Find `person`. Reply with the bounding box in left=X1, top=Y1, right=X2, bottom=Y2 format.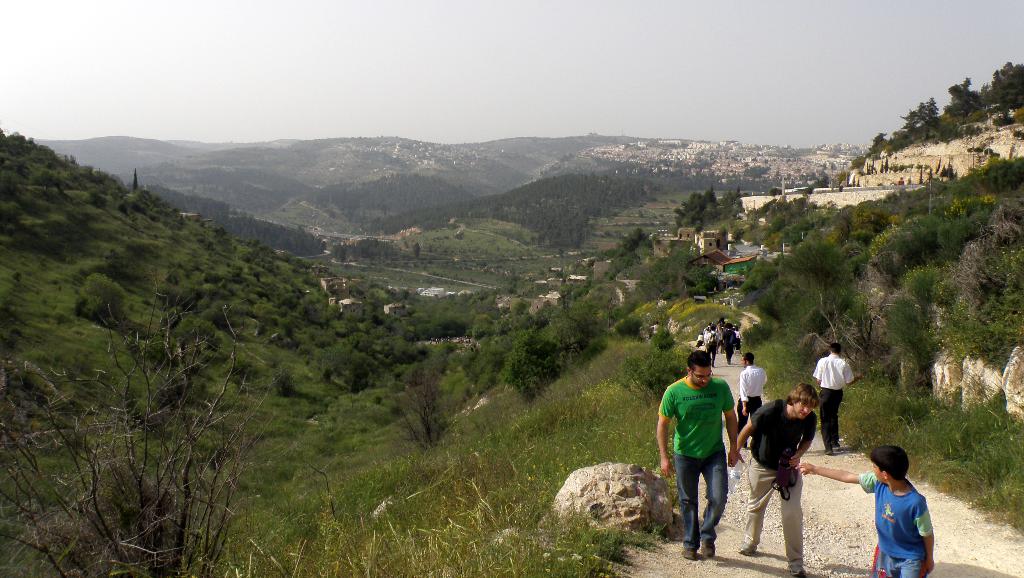
left=733, top=383, right=822, bottom=575.
